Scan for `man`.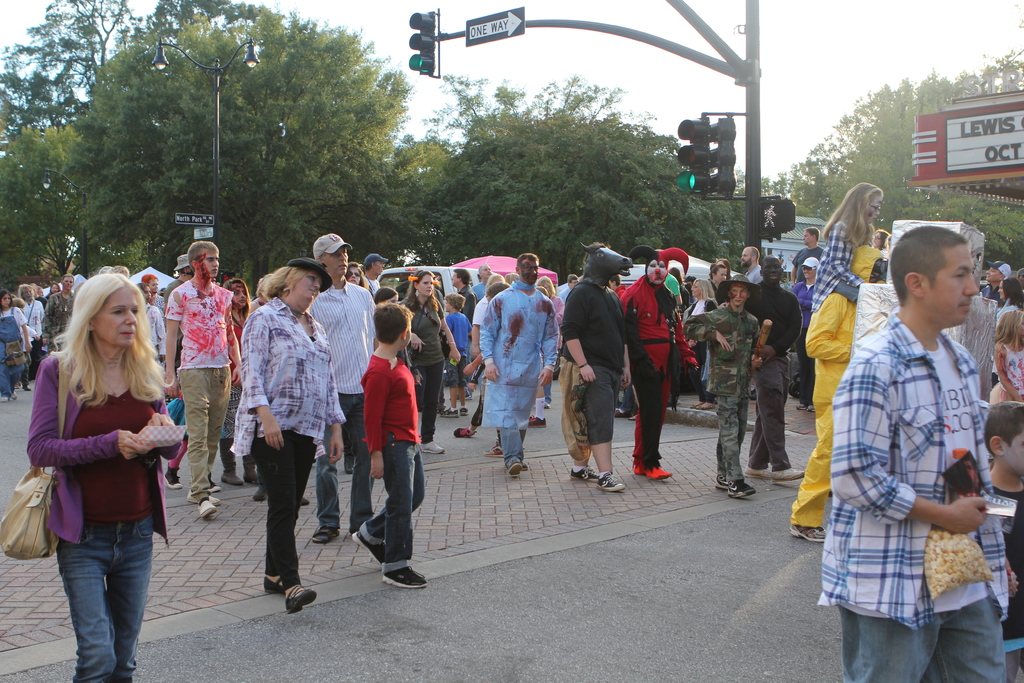
Scan result: region(790, 226, 820, 288).
